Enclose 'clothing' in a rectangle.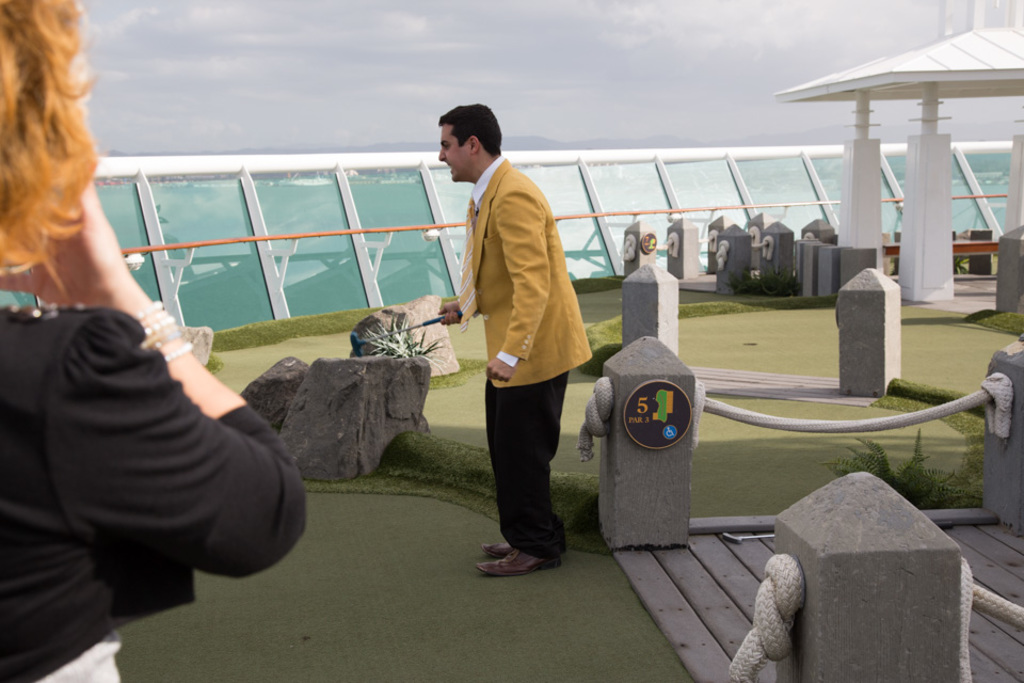
x1=2 y1=299 x2=307 y2=682.
